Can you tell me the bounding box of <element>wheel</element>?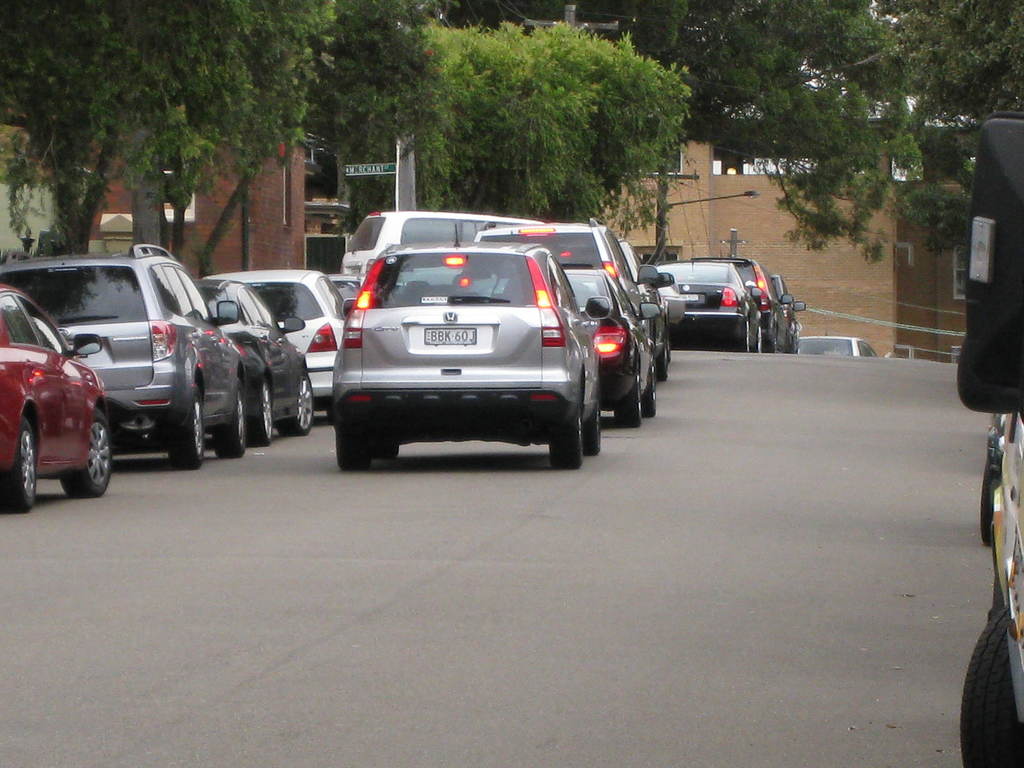
640 366 656 417.
